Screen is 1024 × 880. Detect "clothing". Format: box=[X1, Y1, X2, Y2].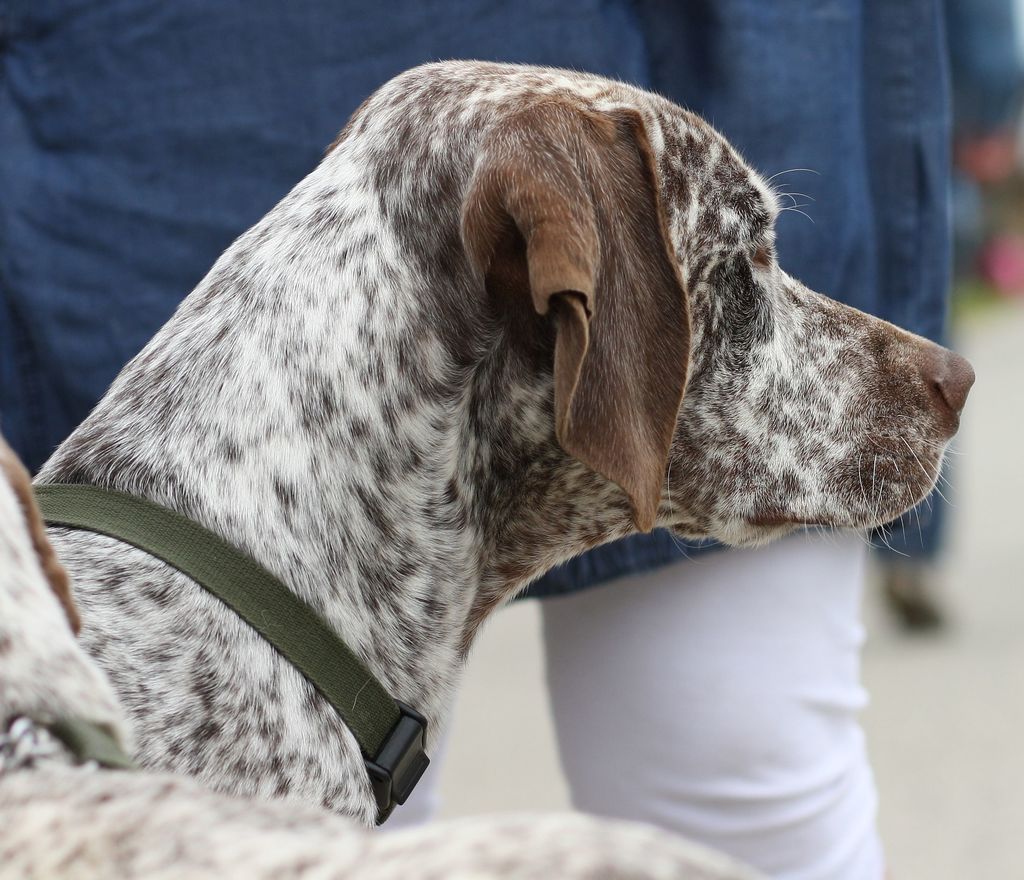
box=[0, 0, 960, 879].
